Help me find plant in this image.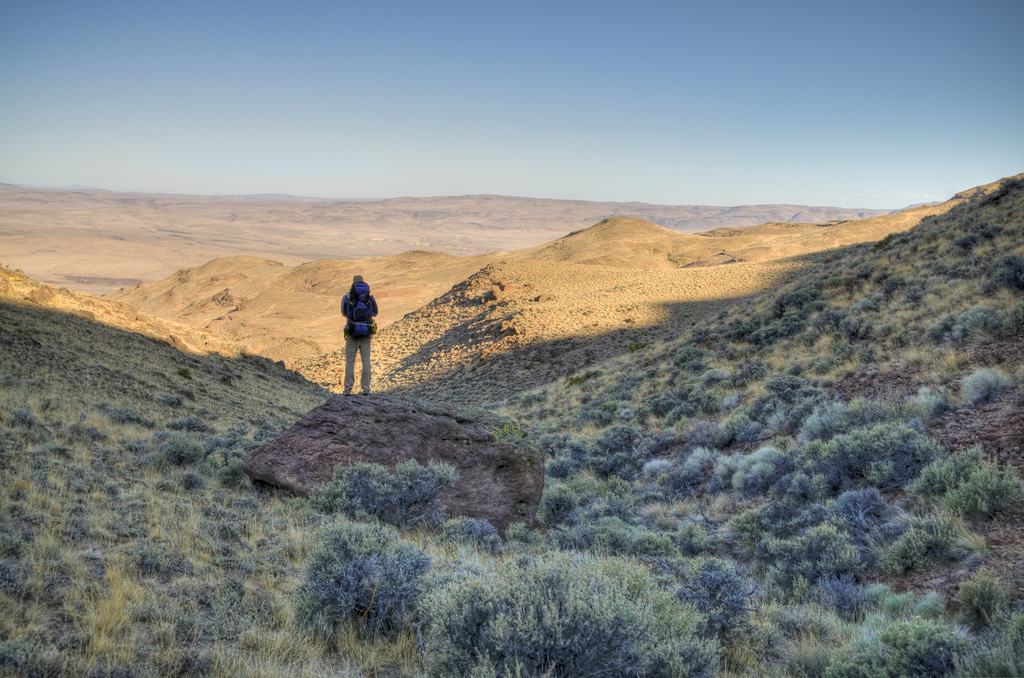
Found it: (678, 572, 749, 661).
